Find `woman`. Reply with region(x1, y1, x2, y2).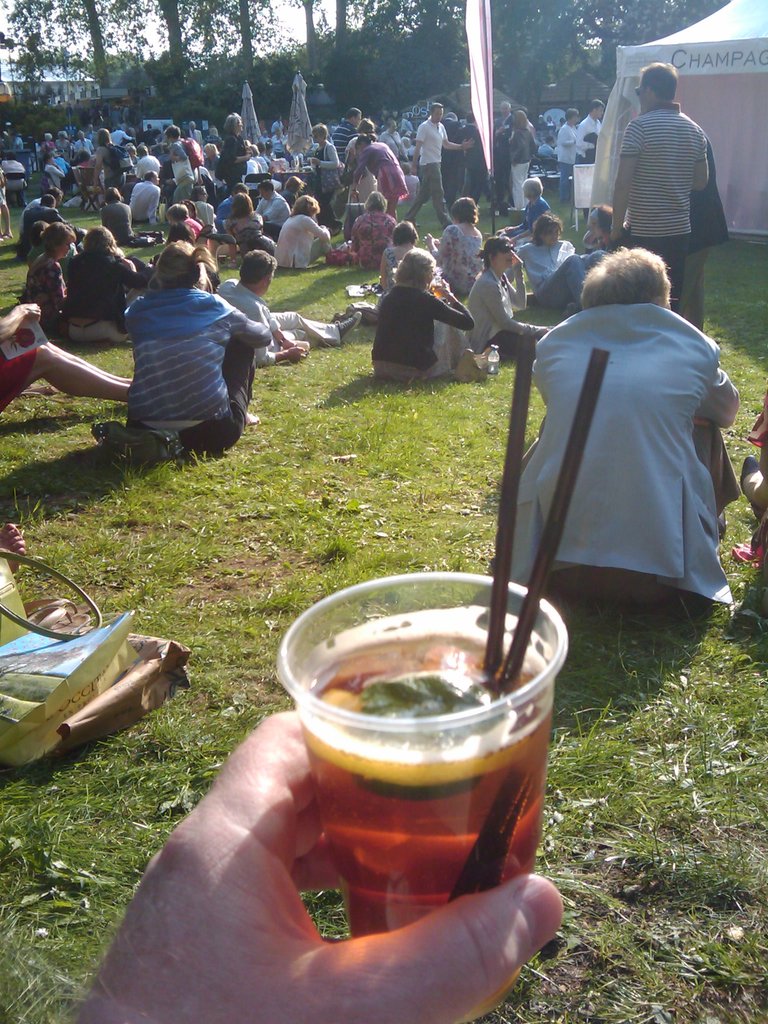
region(101, 191, 132, 240).
